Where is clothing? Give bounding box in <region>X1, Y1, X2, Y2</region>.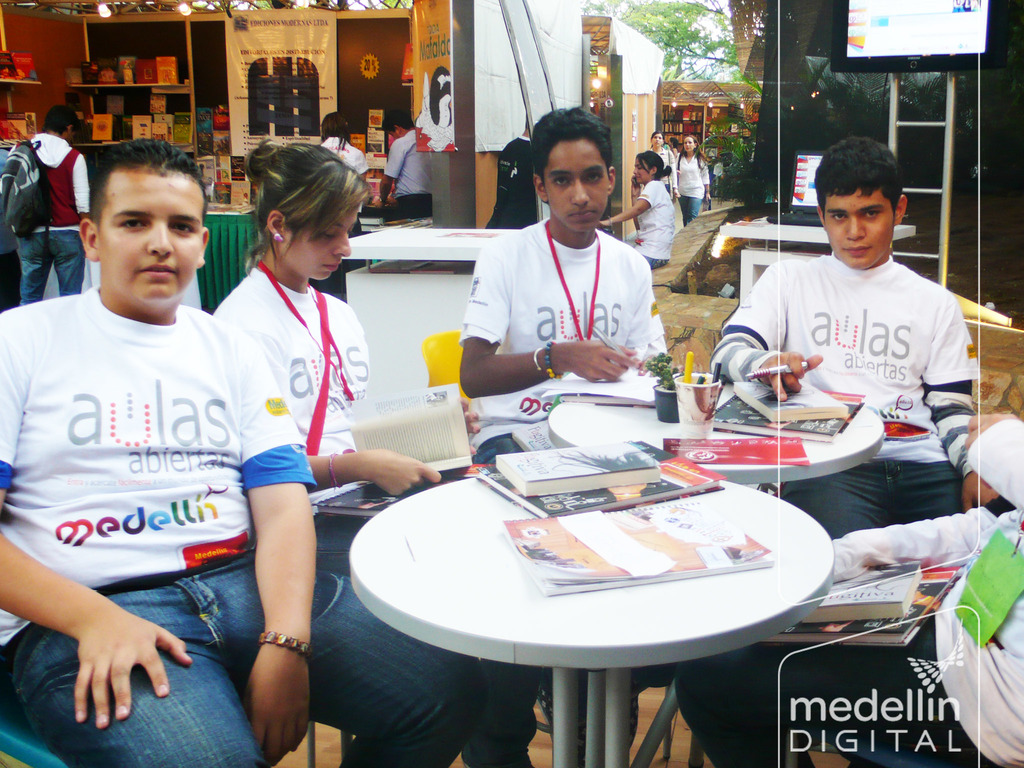
<region>627, 177, 677, 269</region>.
